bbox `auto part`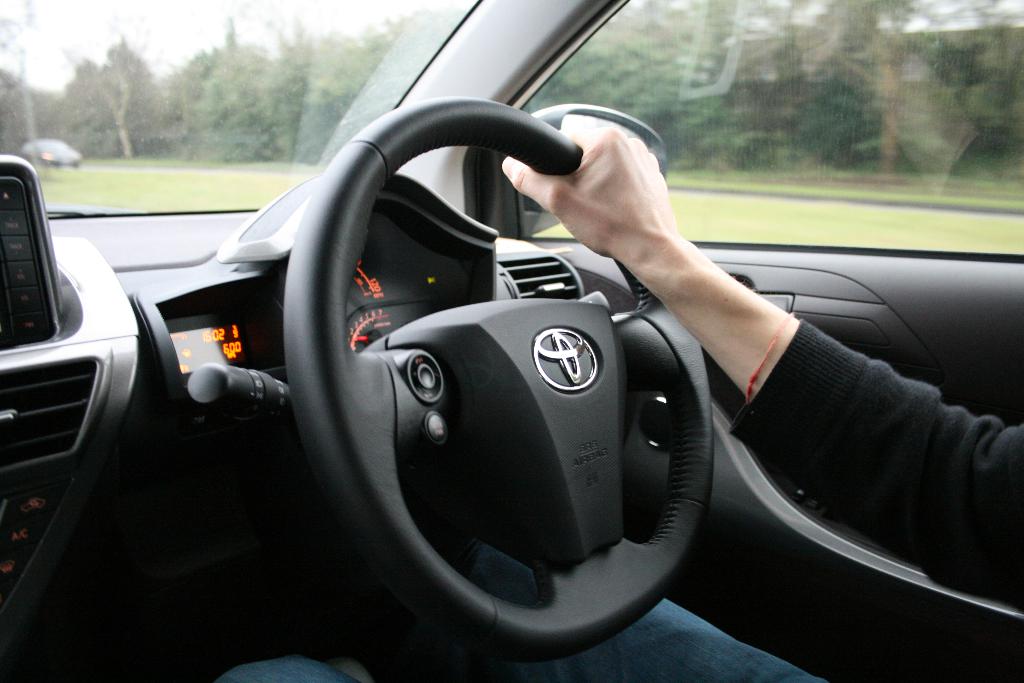
[x1=279, y1=177, x2=697, y2=584]
